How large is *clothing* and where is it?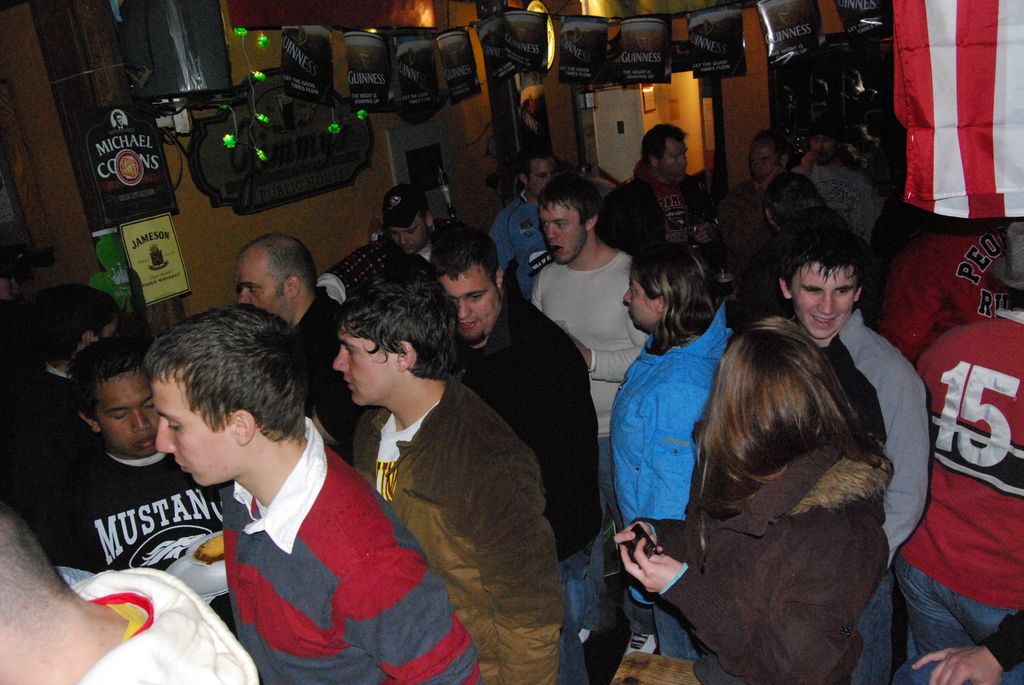
Bounding box: 325,228,436,303.
